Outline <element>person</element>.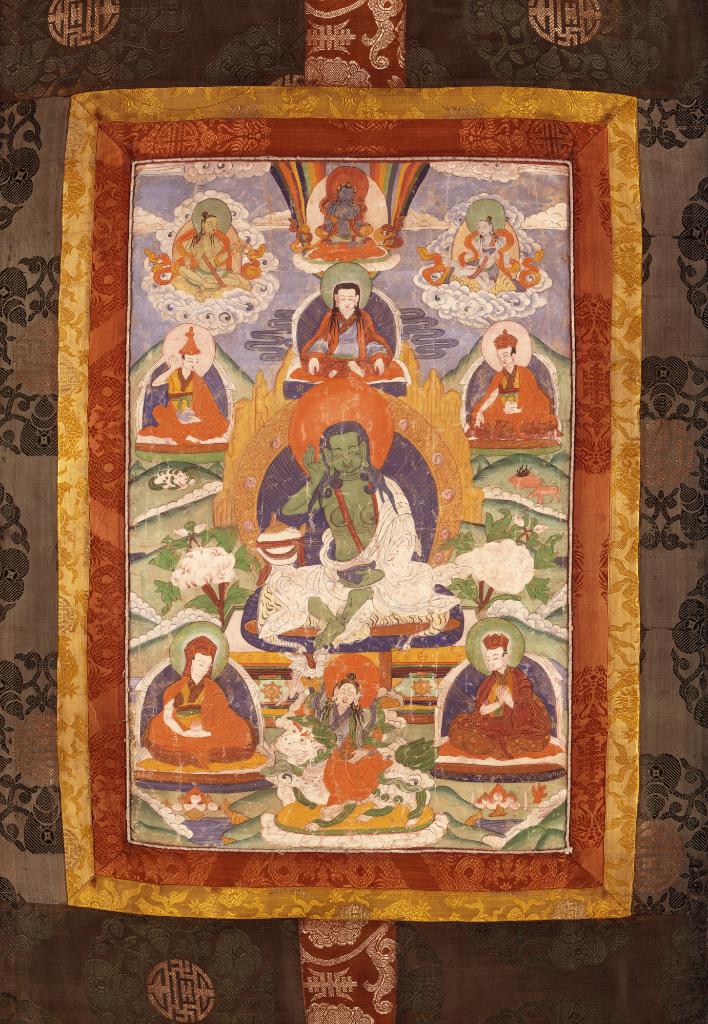
Outline: [x1=463, y1=317, x2=554, y2=442].
